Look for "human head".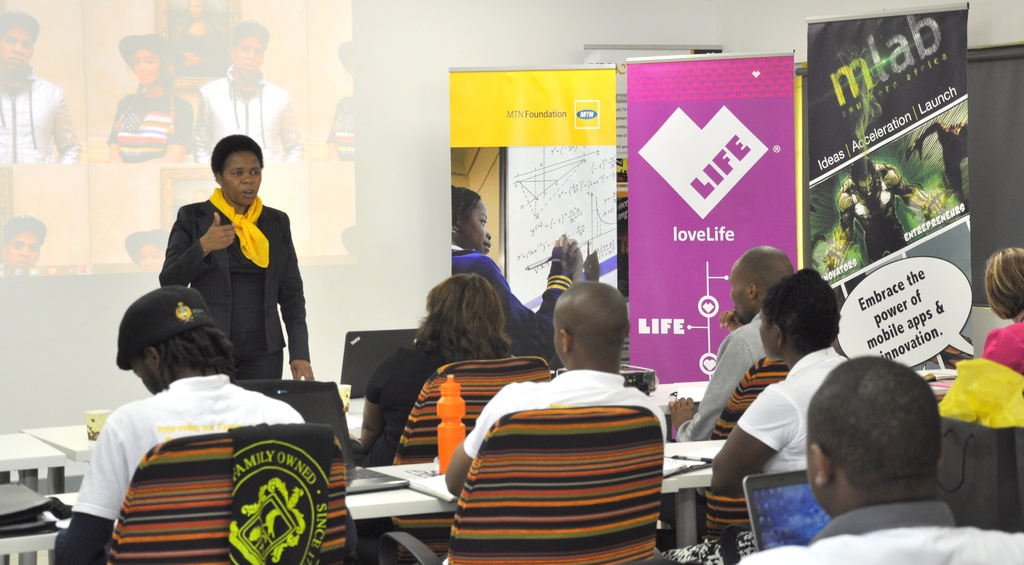
Found: [0,212,46,266].
